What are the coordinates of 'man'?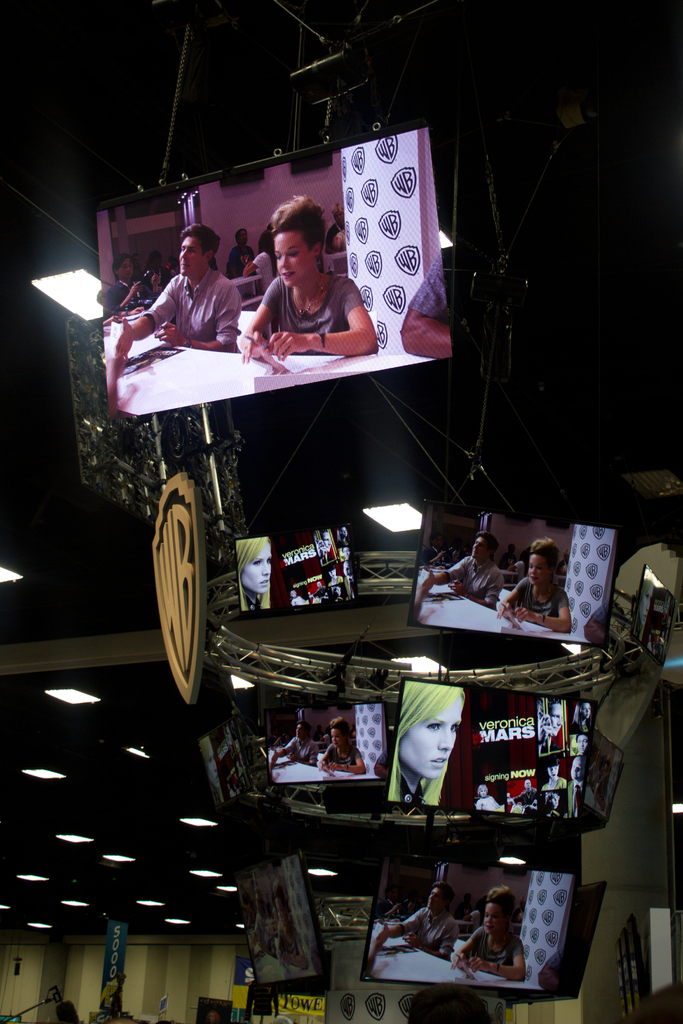
box=[539, 943, 559, 990].
